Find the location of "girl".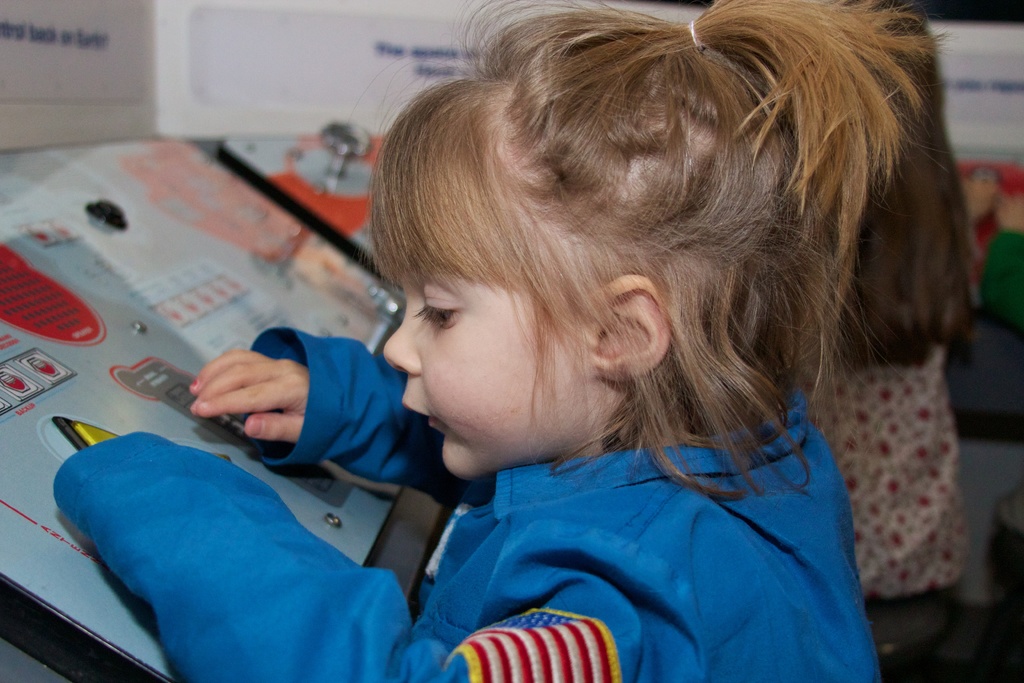
Location: left=56, top=0, right=950, bottom=682.
